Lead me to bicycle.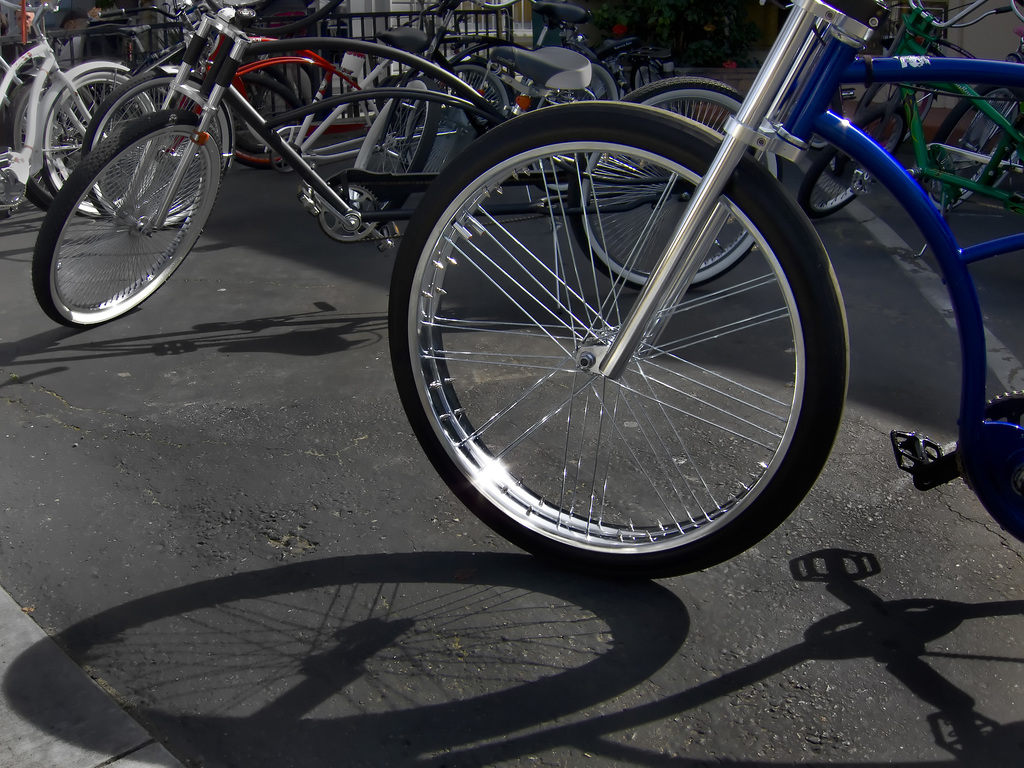
Lead to <region>0, 0, 172, 205</region>.
